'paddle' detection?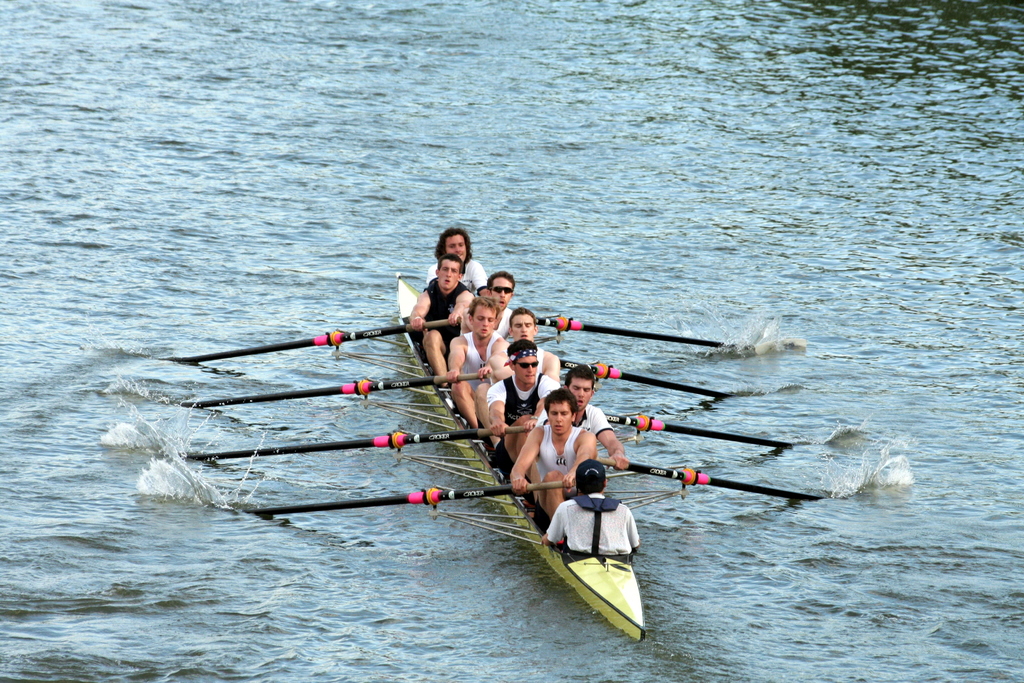
bbox=(185, 425, 534, 460)
